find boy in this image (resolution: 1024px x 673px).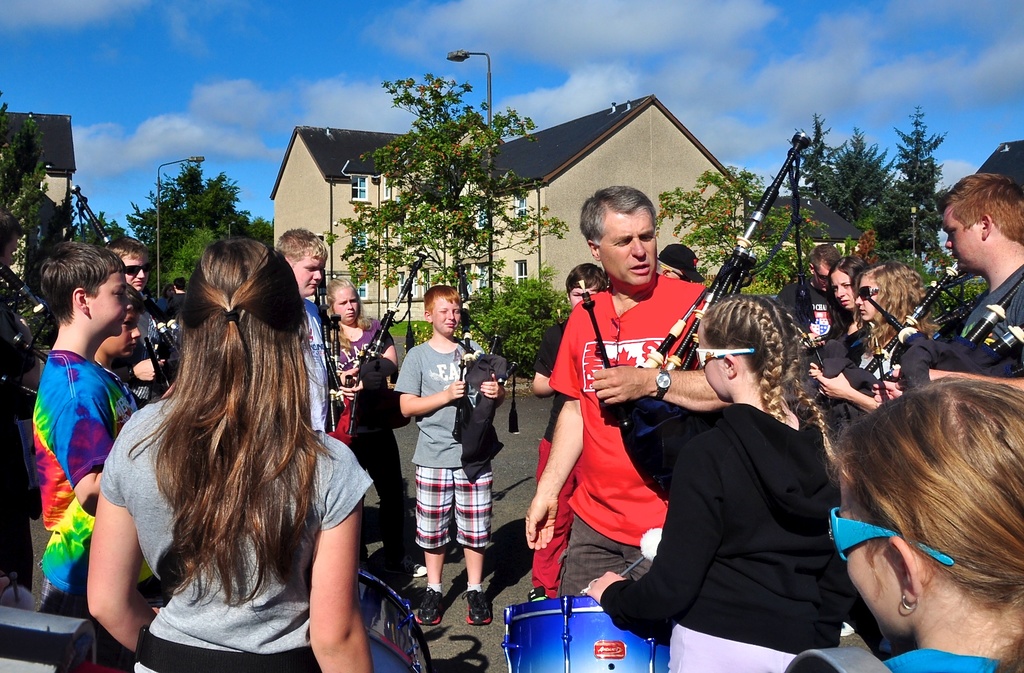
<box>390,286,506,629</box>.
